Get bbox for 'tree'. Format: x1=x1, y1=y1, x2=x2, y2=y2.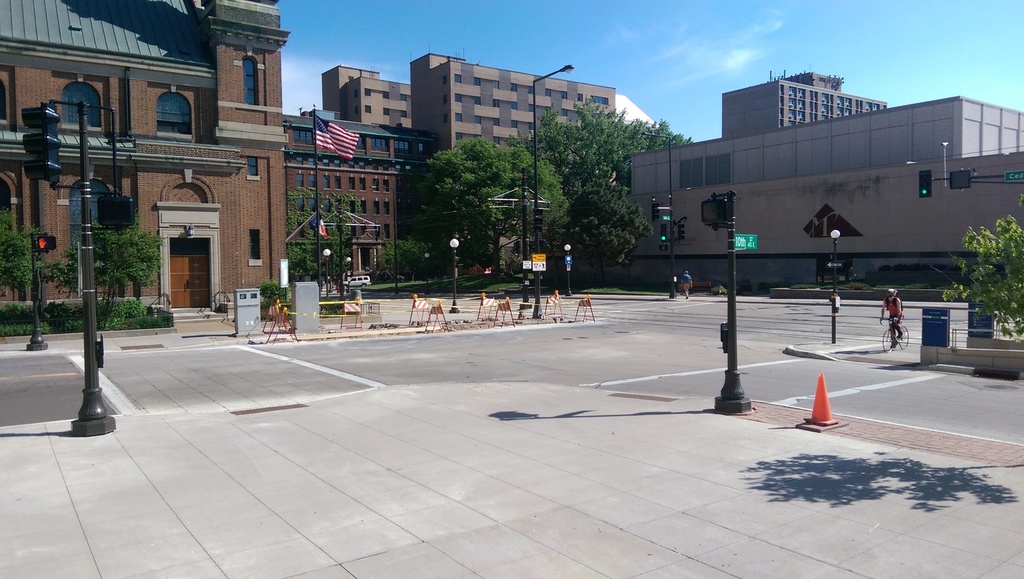
x1=0, y1=205, x2=55, y2=291.
